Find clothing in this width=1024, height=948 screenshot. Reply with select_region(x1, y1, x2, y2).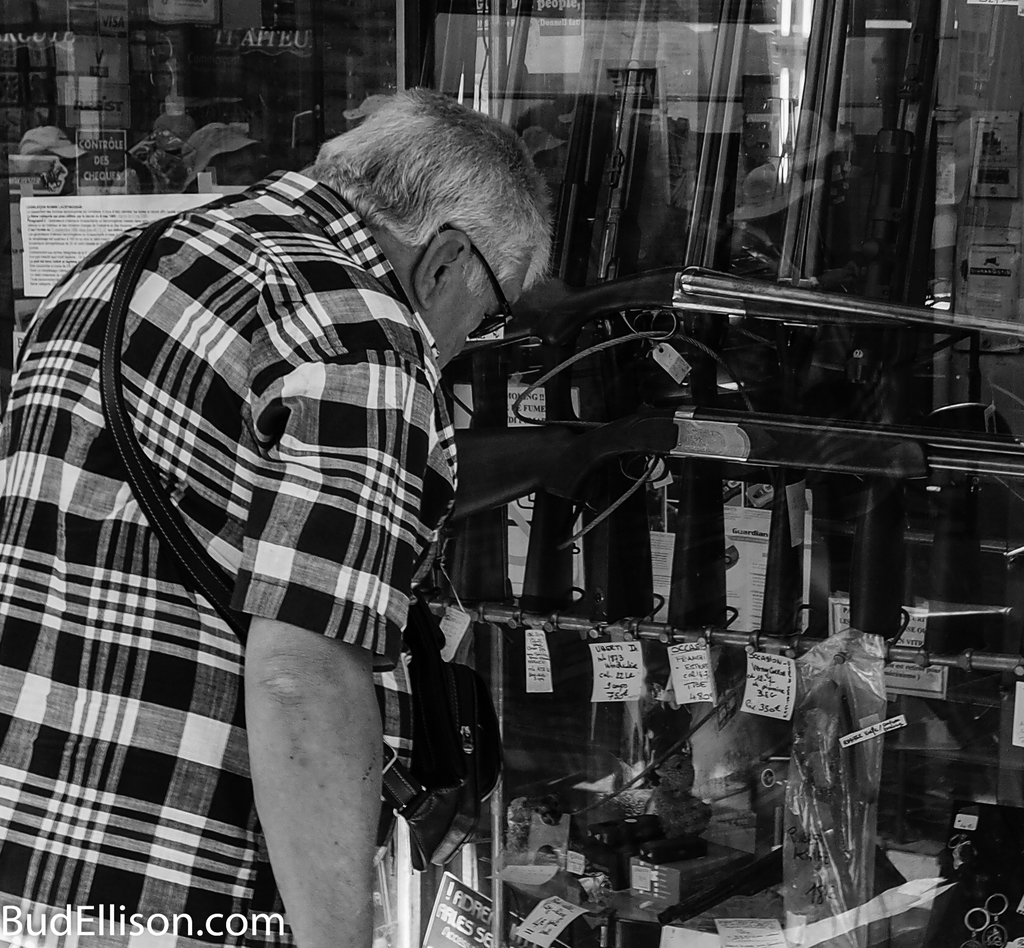
select_region(0, 169, 460, 947).
